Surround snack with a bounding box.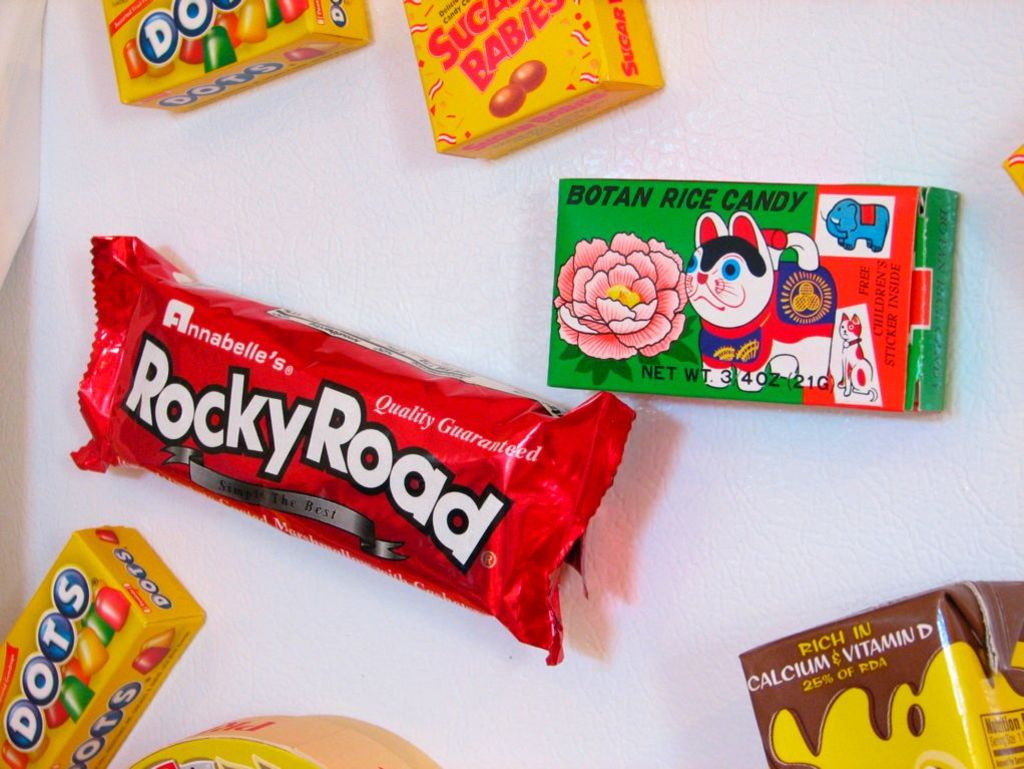
rect(398, 0, 669, 174).
